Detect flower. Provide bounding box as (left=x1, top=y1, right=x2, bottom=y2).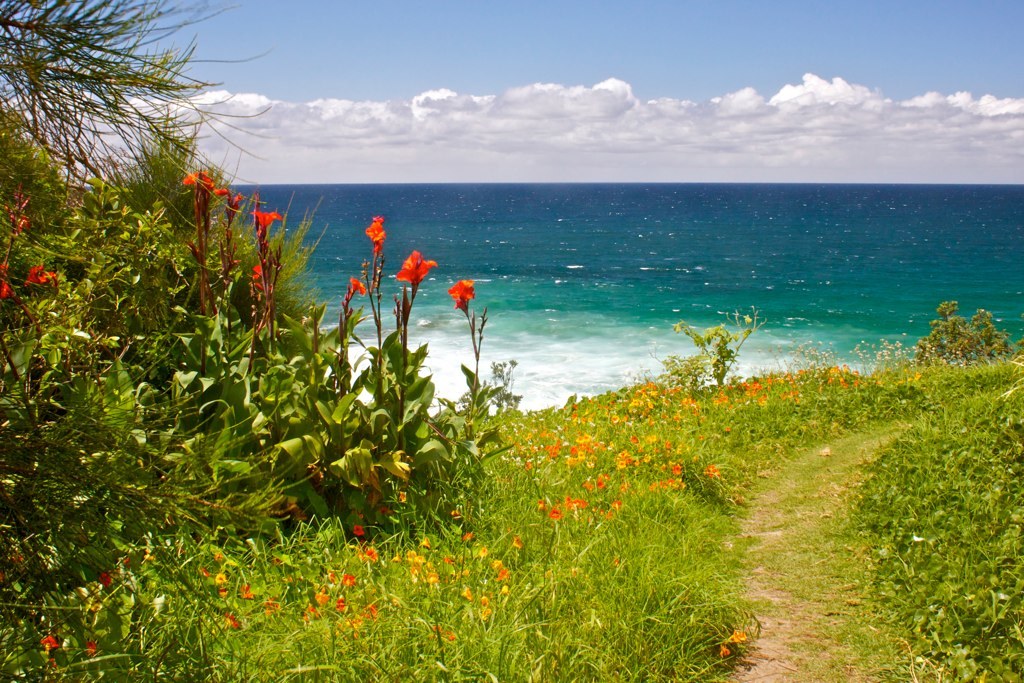
(left=45, top=658, right=57, bottom=669).
